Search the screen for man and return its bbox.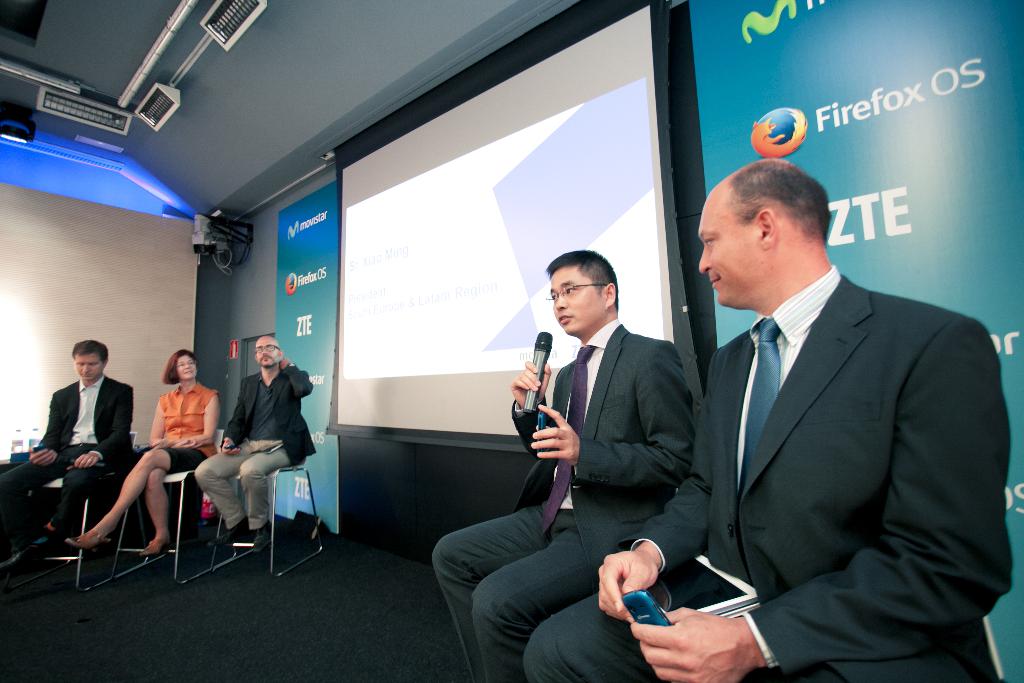
Found: <region>524, 157, 1011, 682</region>.
